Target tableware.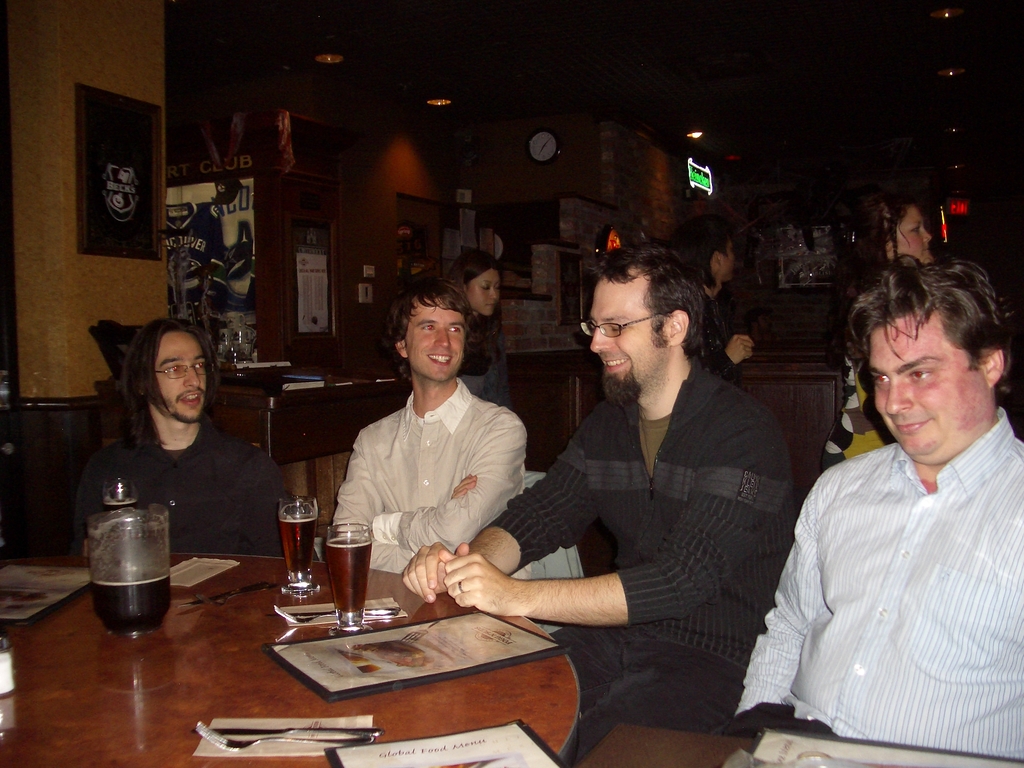
Target region: 198, 582, 276, 606.
